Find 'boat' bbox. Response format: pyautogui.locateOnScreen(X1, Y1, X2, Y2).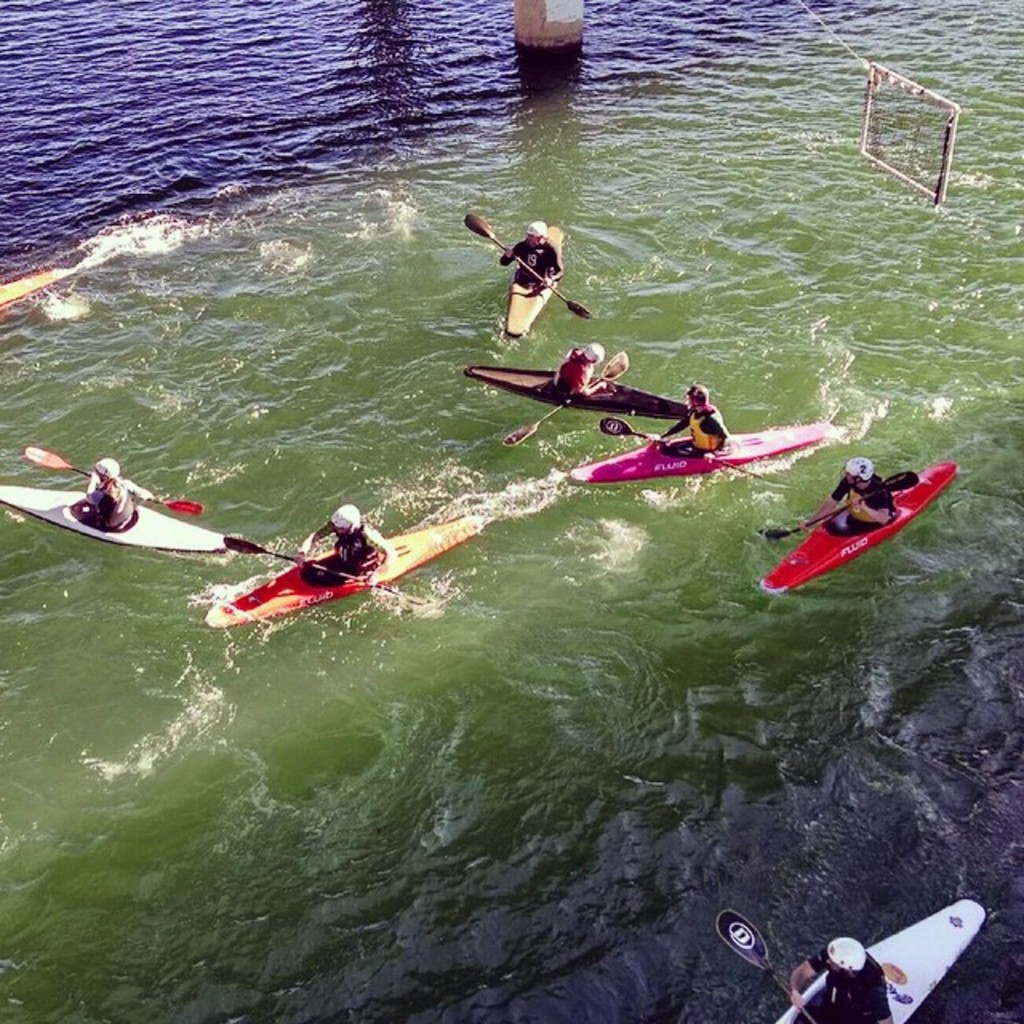
pyautogui.locateOnScreen(203, 512, 483, 619).
